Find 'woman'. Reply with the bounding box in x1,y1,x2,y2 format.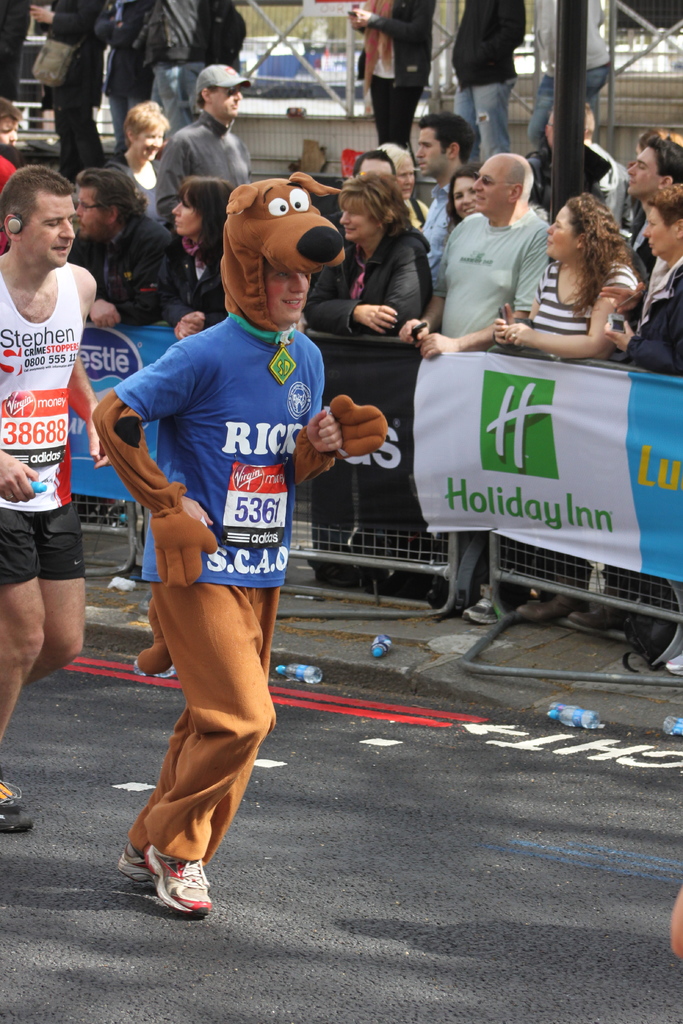
304,173,434,583.
